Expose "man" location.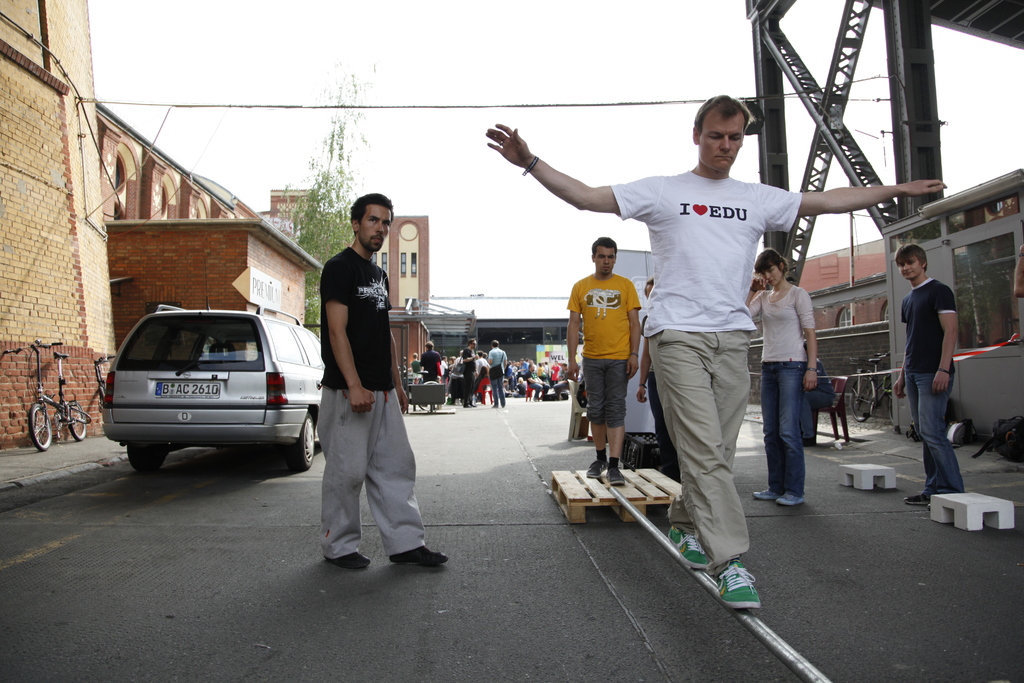
Exposed at locate(458, 344, 486, 377).
